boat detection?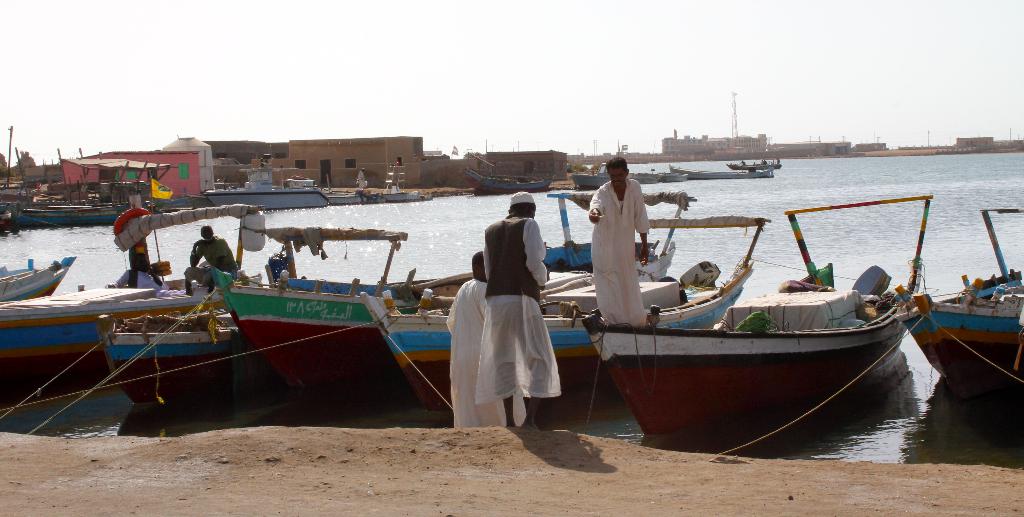
bbox=(89, 195, 303, 426)
